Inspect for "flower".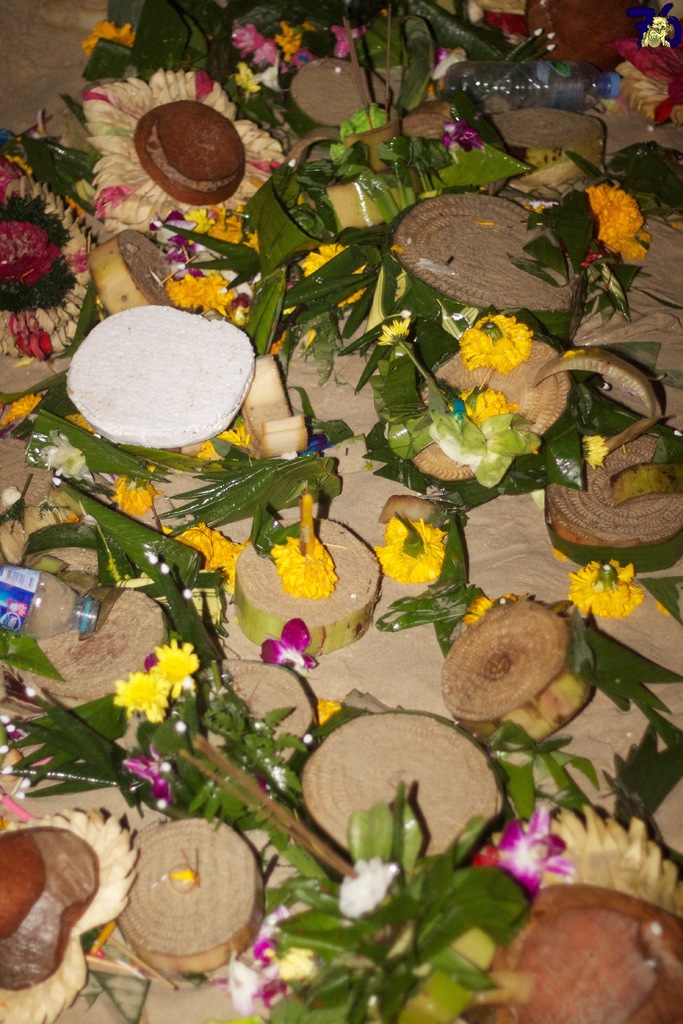
Inspection: locate(493, 796, 576, 899).
